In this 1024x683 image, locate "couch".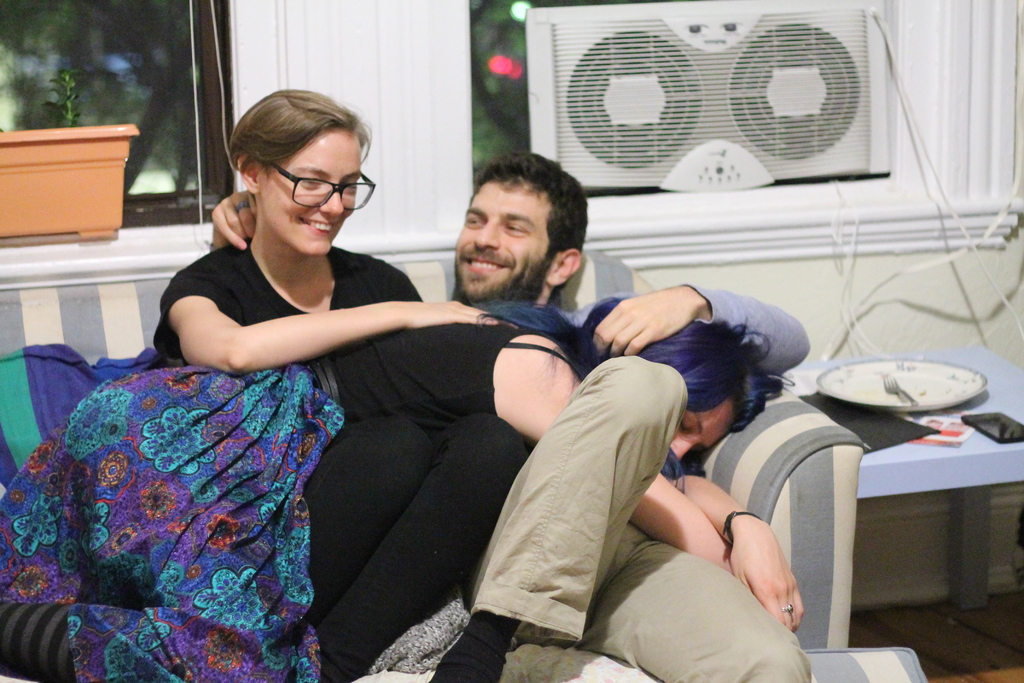
Bounding box: x1=0 y1=251 x2=933 y2=682.
